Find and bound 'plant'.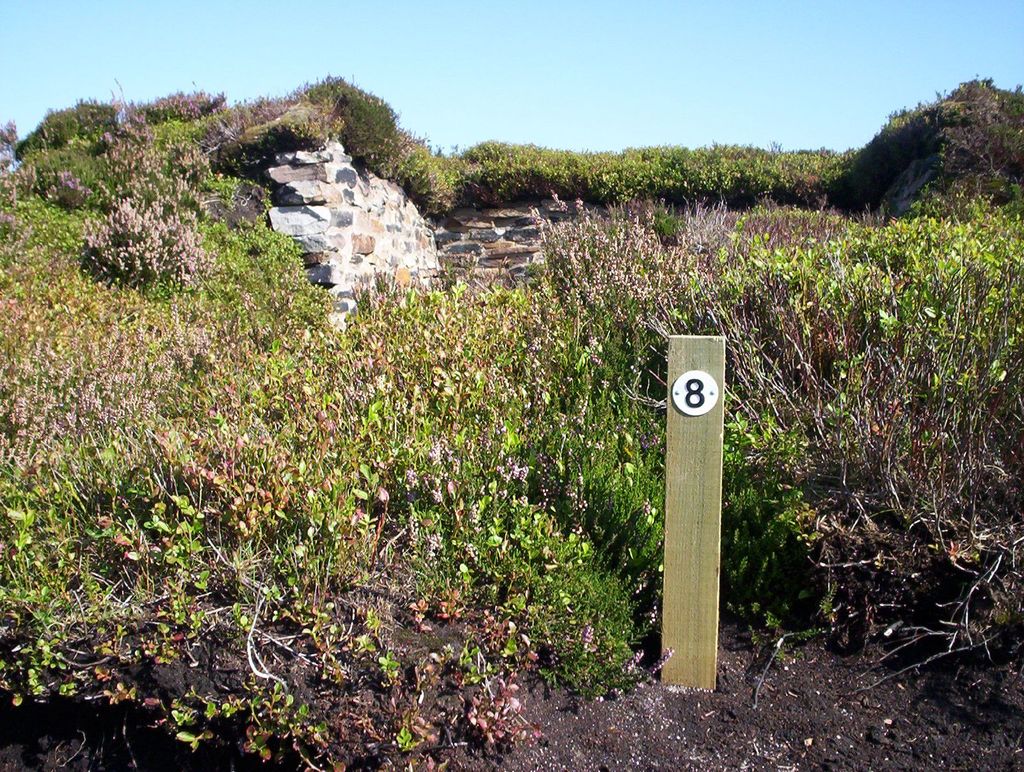
Bound: [left=129, top=69, right=241, bottom=157].
